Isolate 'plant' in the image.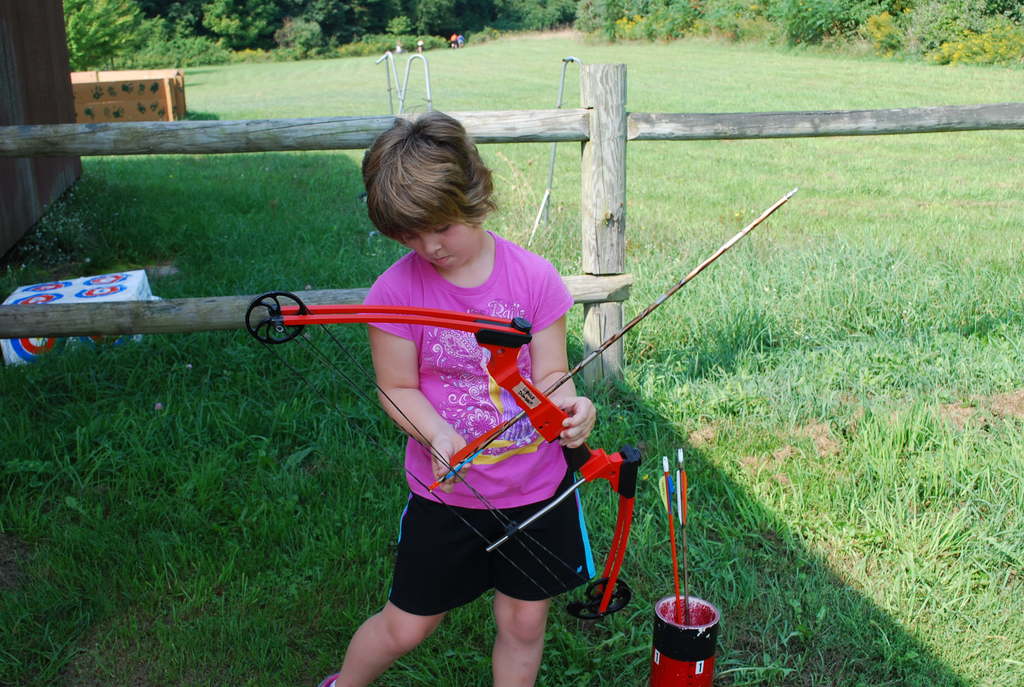
Isolated region: 285 38 356 63.
